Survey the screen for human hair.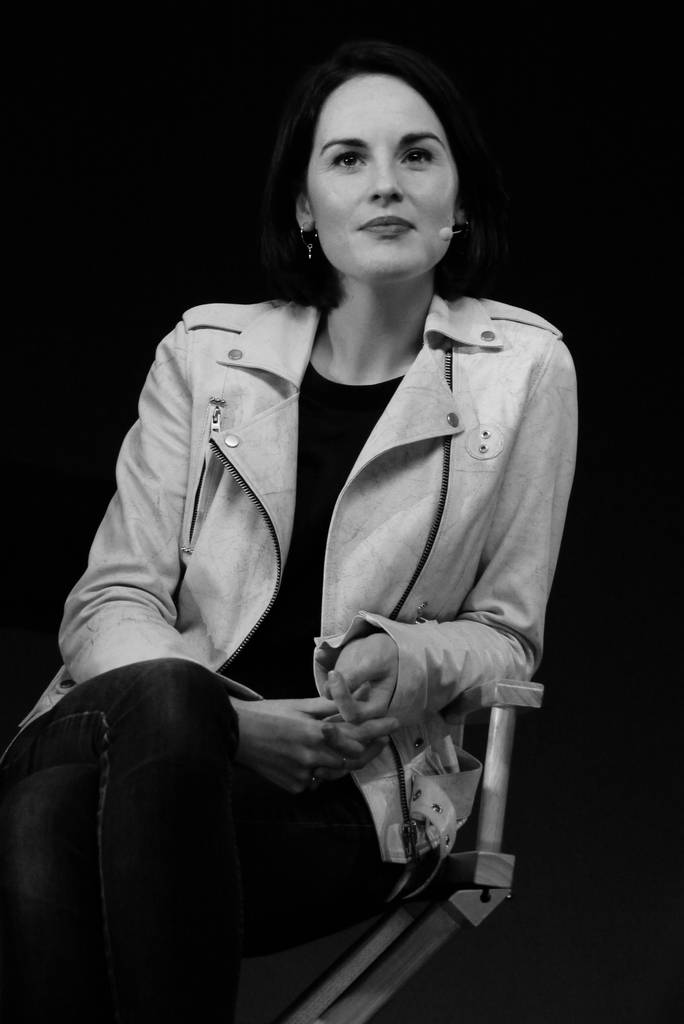
Survey found: (left=268, top=42, right=487, bottom=314).
